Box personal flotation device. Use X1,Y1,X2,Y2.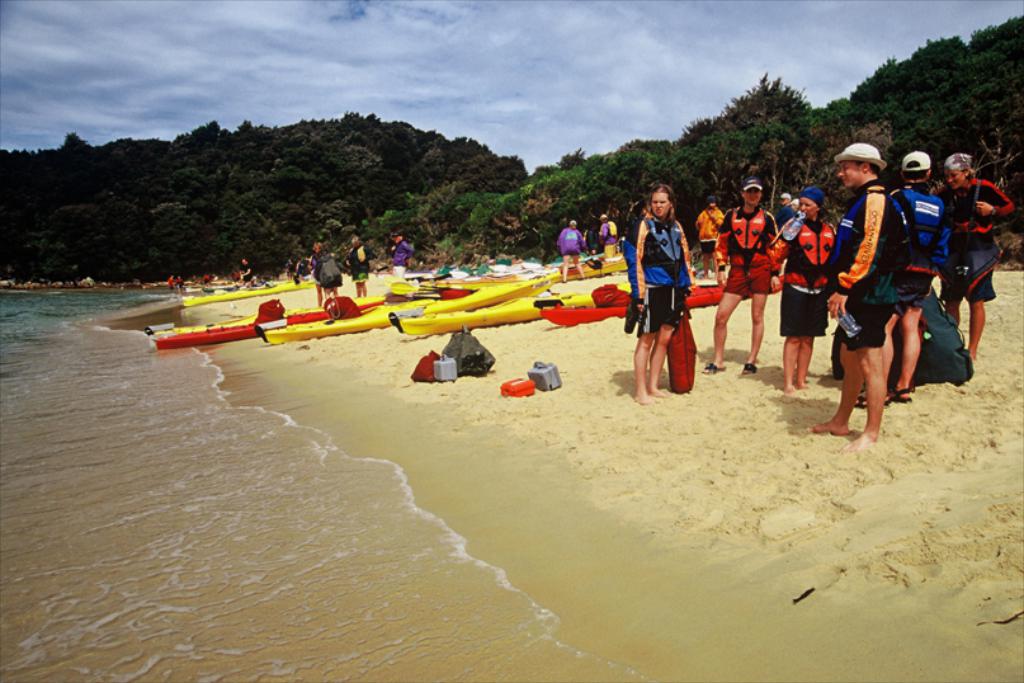
947,180,999,246.
